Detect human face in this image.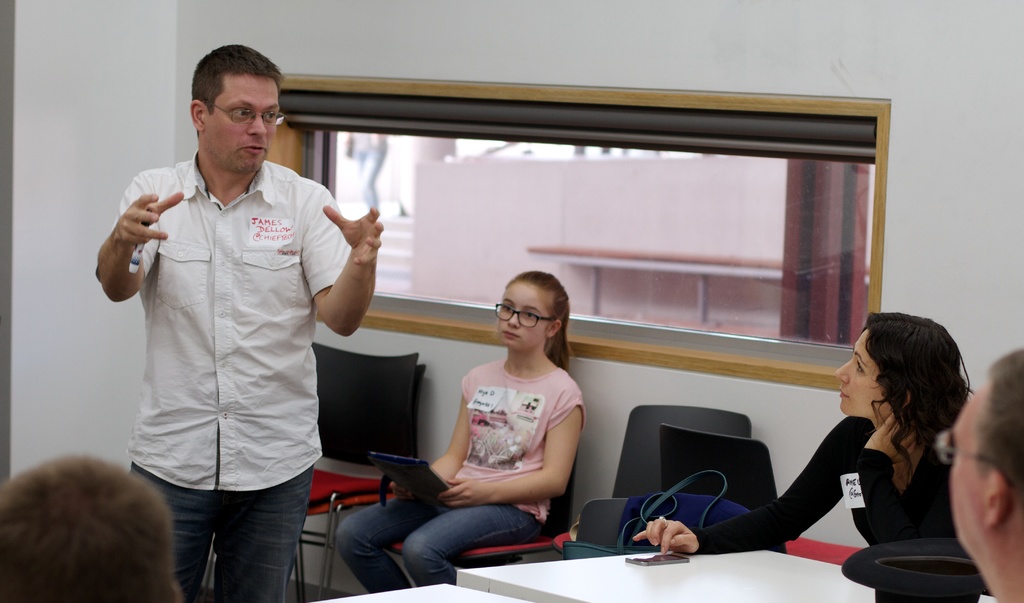
Detection: (200, 76, 281, 175).
